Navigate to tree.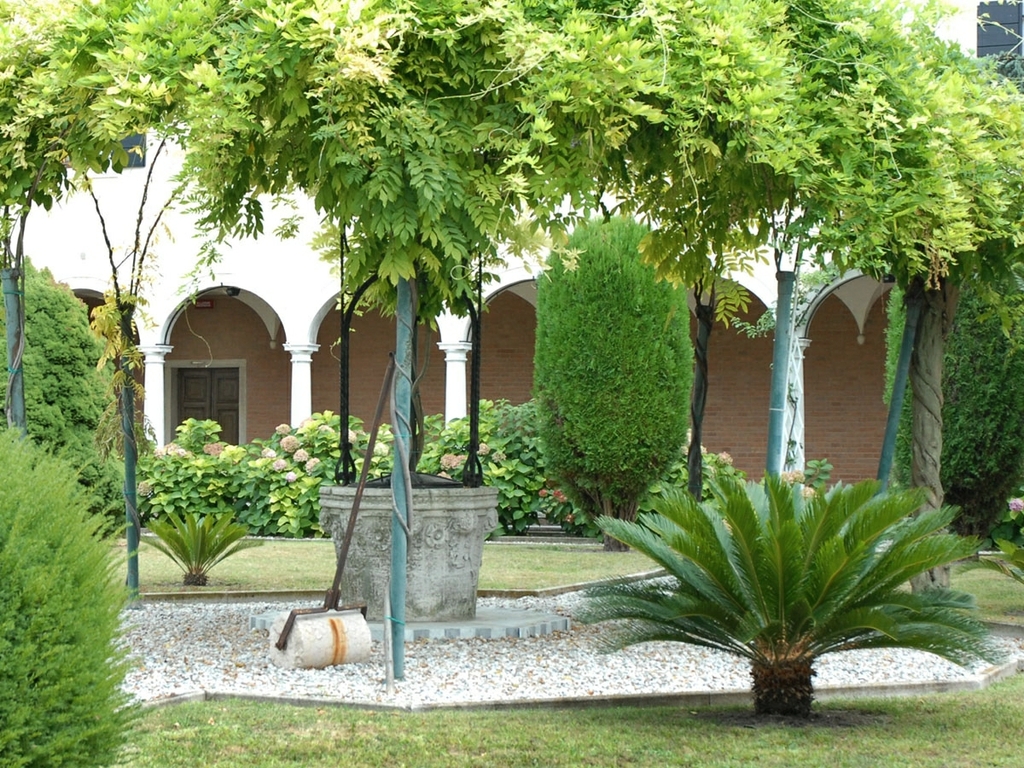
Navigation target: select_region(525, 224, 709, 514).
